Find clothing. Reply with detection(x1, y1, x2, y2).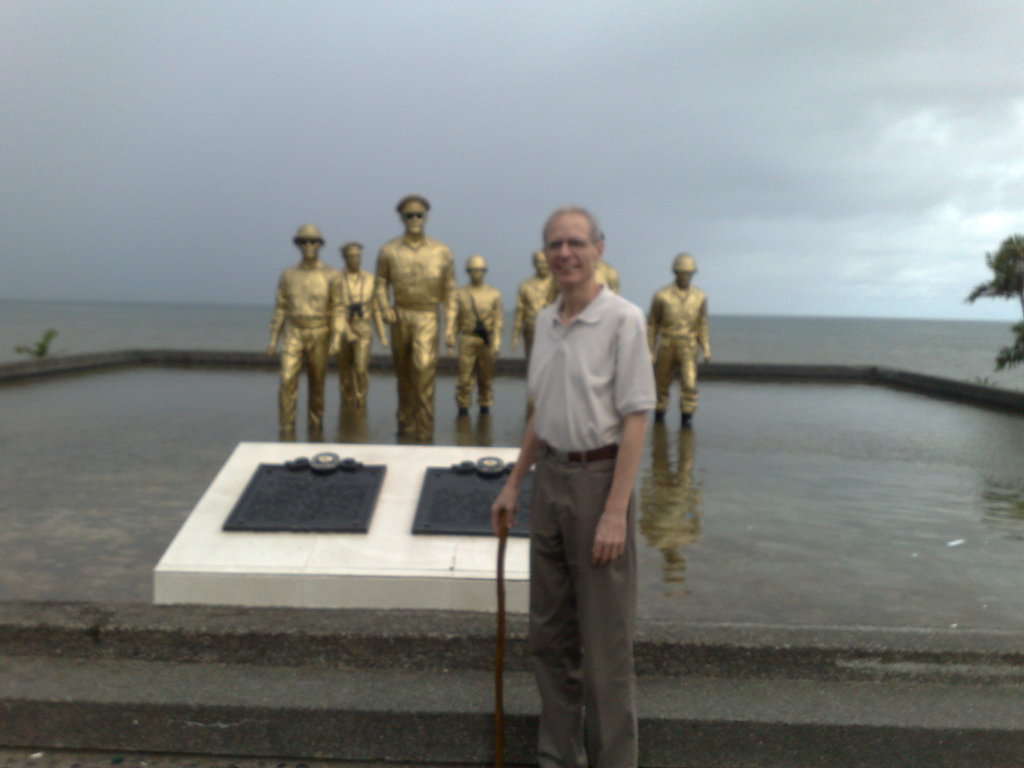
detection(516, 275, 556, 368).
